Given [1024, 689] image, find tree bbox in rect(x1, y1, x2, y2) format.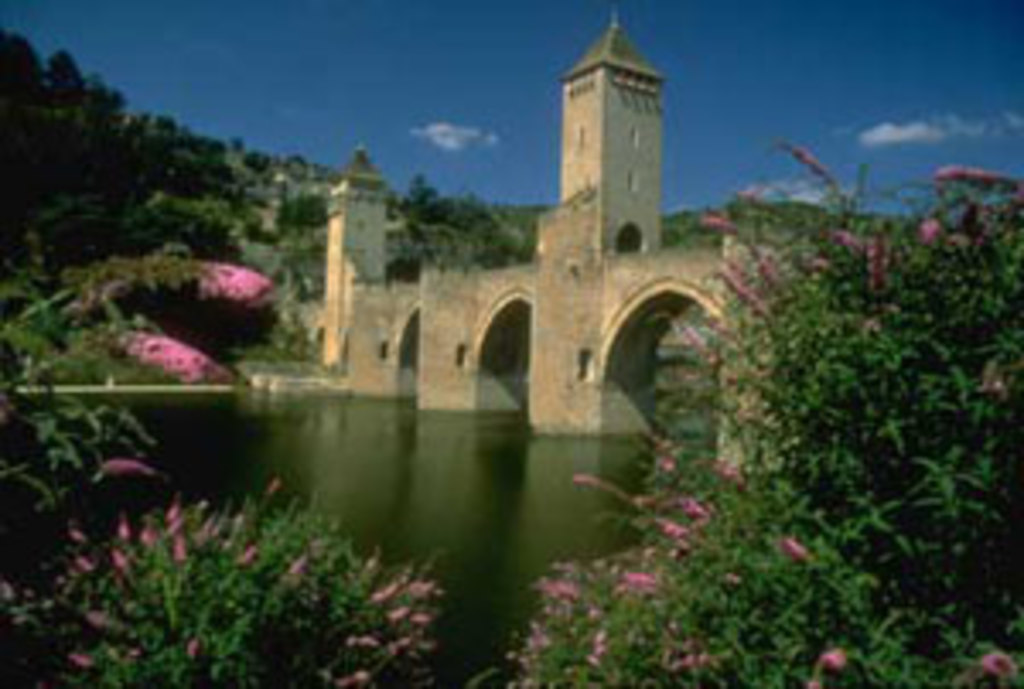
rect(3, 478, 451, 686).
